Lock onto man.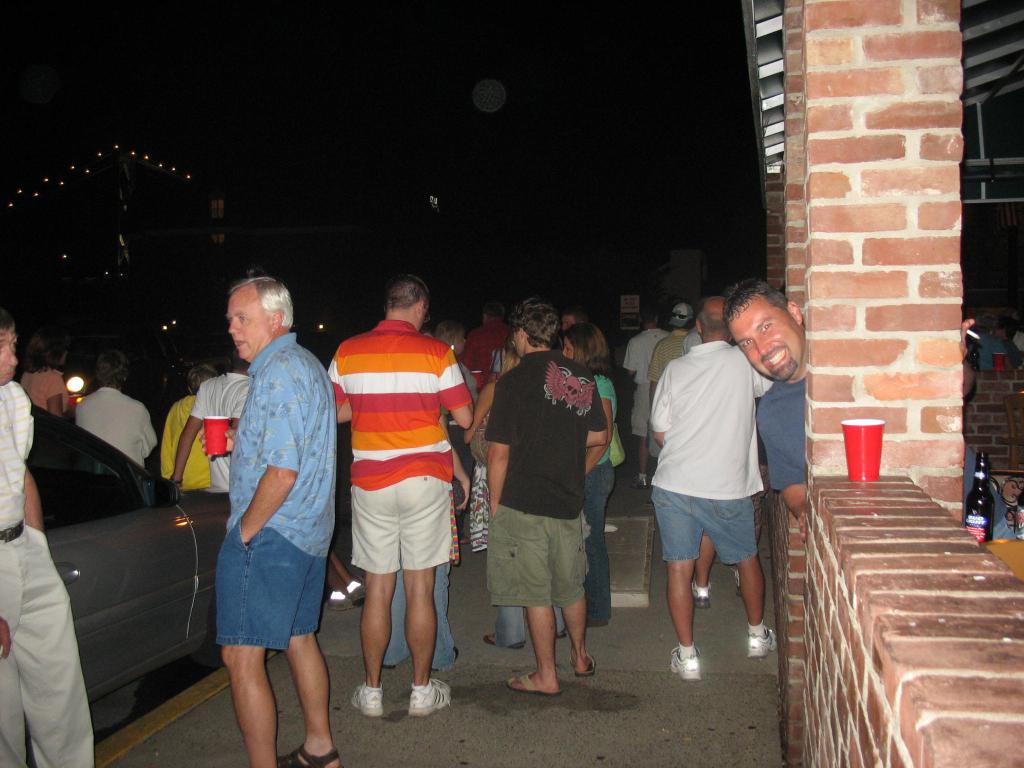
Locked: crop(157, 369, 220, 495).
